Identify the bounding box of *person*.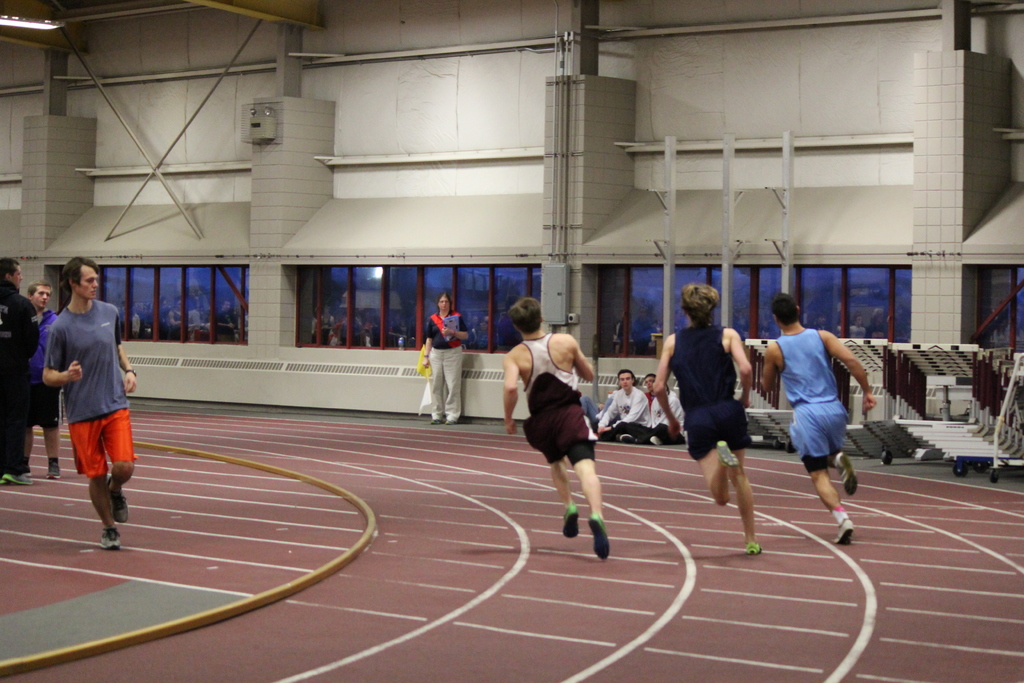
765,300,868,550.
